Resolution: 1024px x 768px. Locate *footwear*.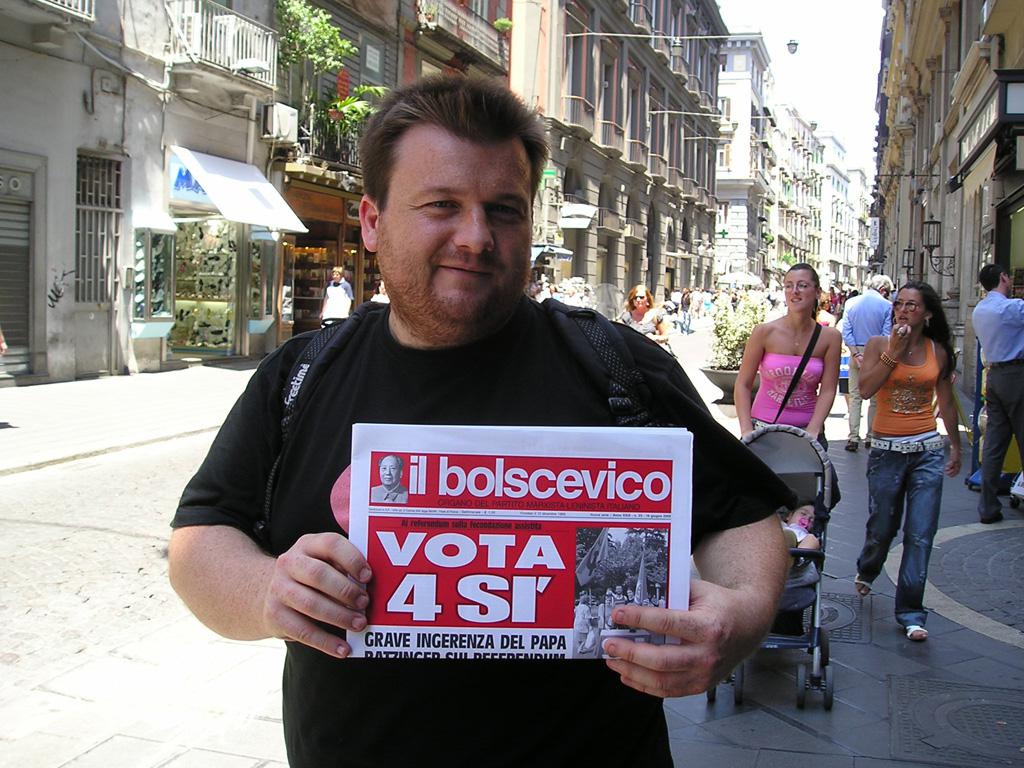
detection(847, 572, 876, 604).
